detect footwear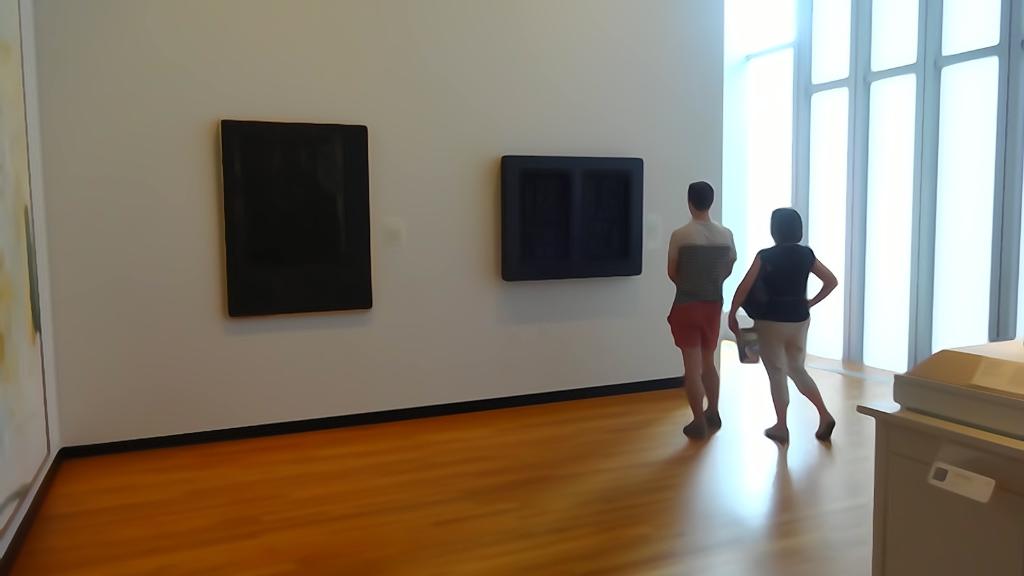
687/419/708/435
